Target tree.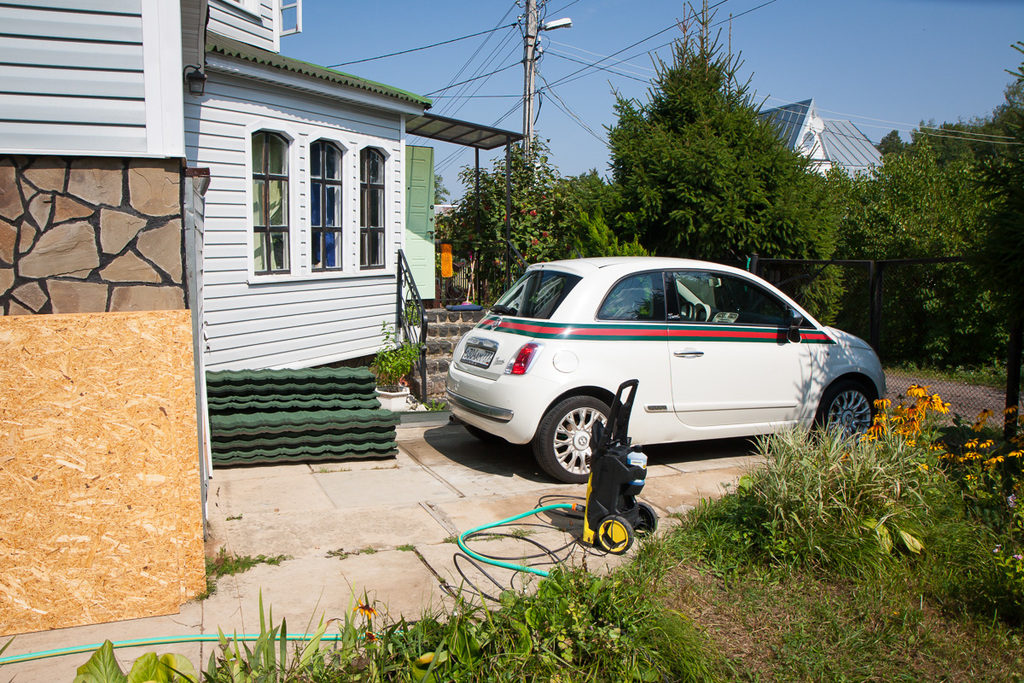
Target region: box=[604, 0, 854, 327].
